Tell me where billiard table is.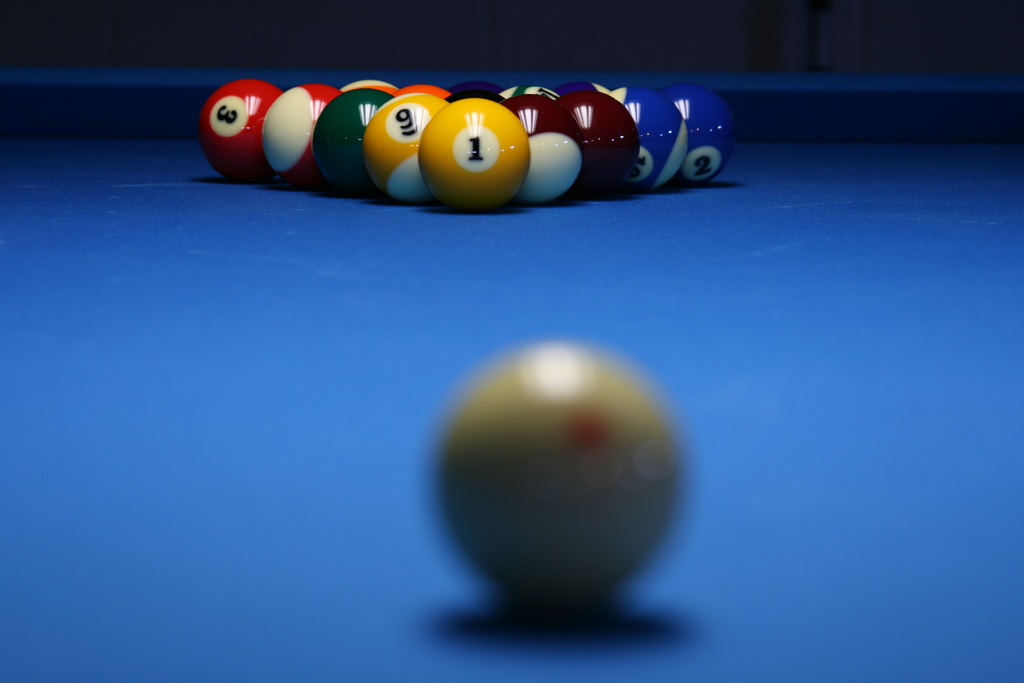
billiard table is at box(0, 73, 1023, 682).
